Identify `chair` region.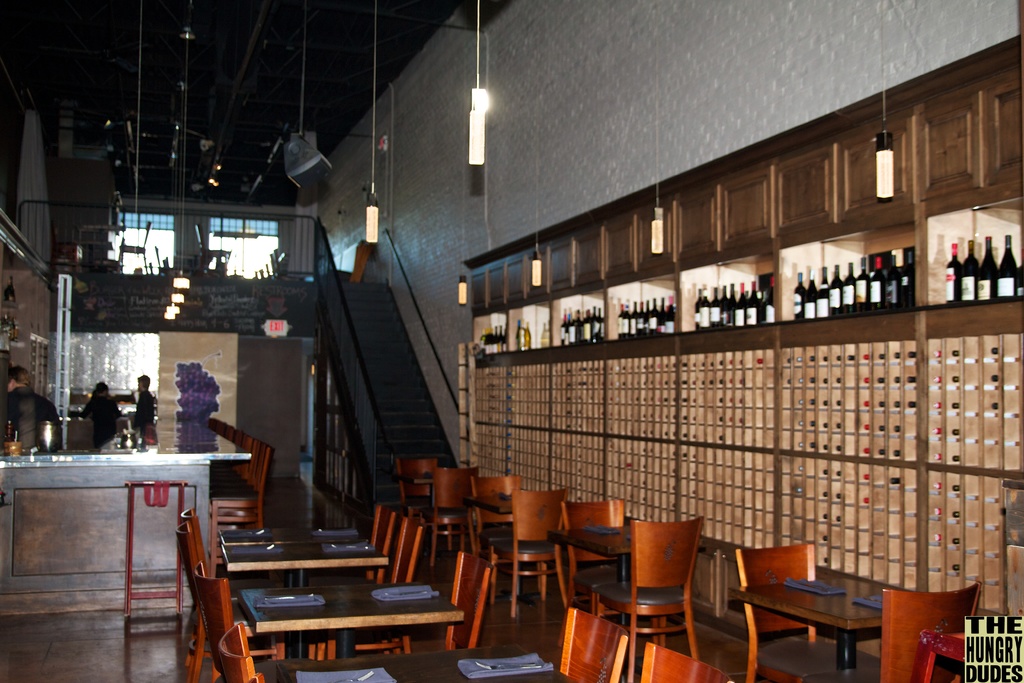
Region: crop(730, 549, 835, 682).
